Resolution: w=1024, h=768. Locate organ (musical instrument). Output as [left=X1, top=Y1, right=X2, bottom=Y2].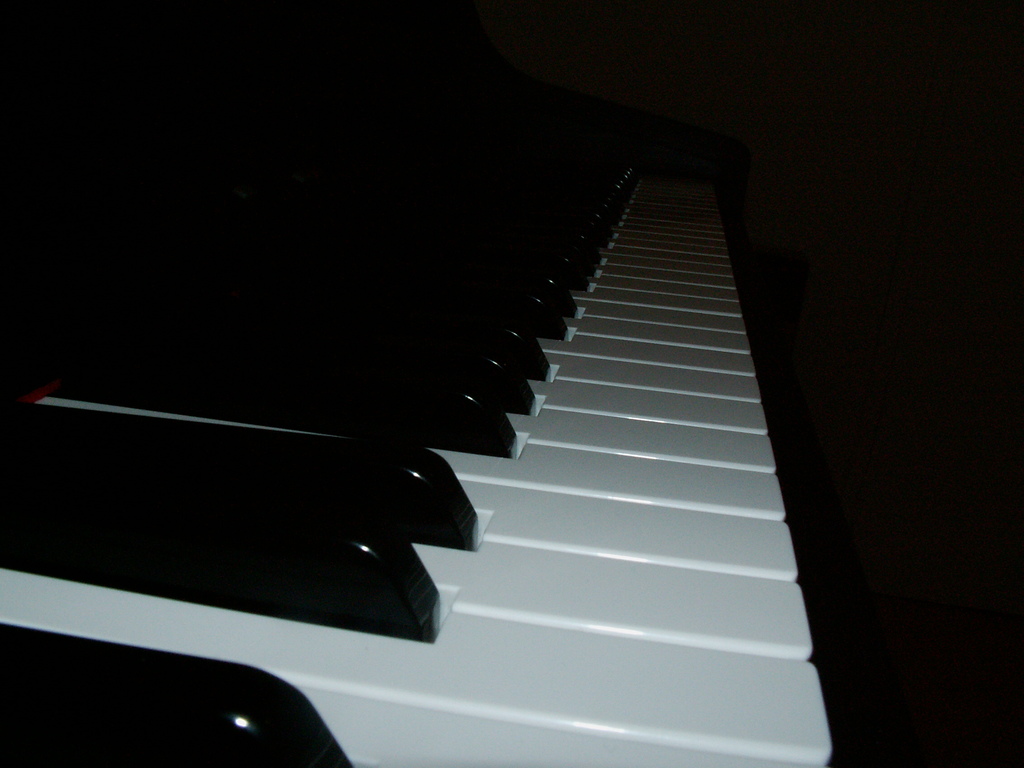
[left=33, top=35, right=907, bottom=765].
